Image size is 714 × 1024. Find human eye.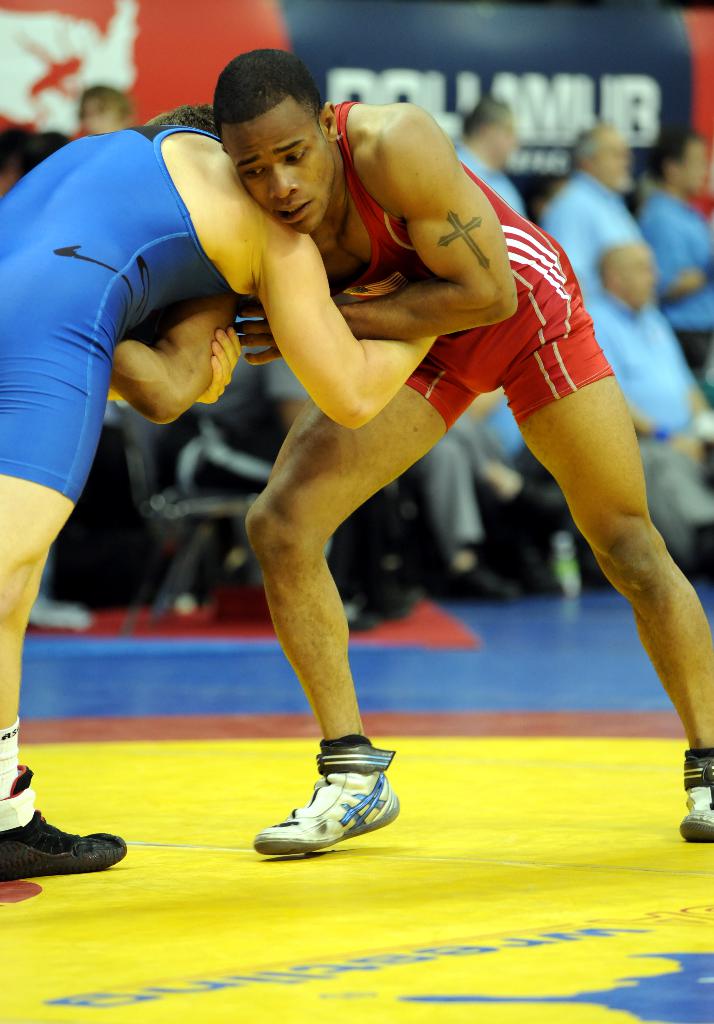
bbox=(242, 163, 268, 184).
